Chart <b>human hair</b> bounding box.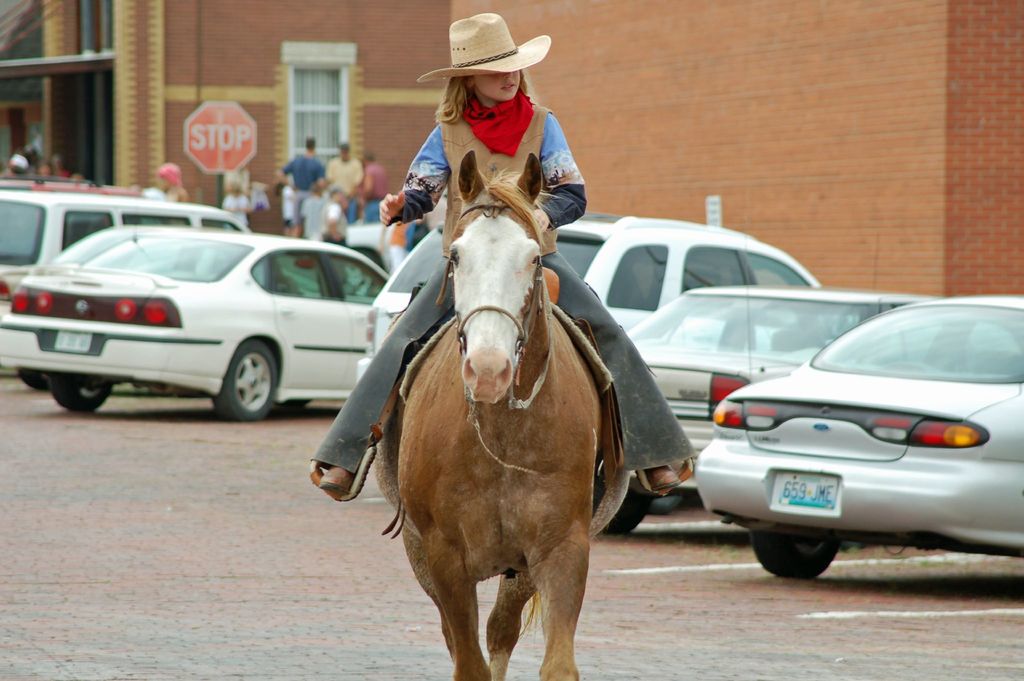
Charted: (430, 74, 541, 124).
